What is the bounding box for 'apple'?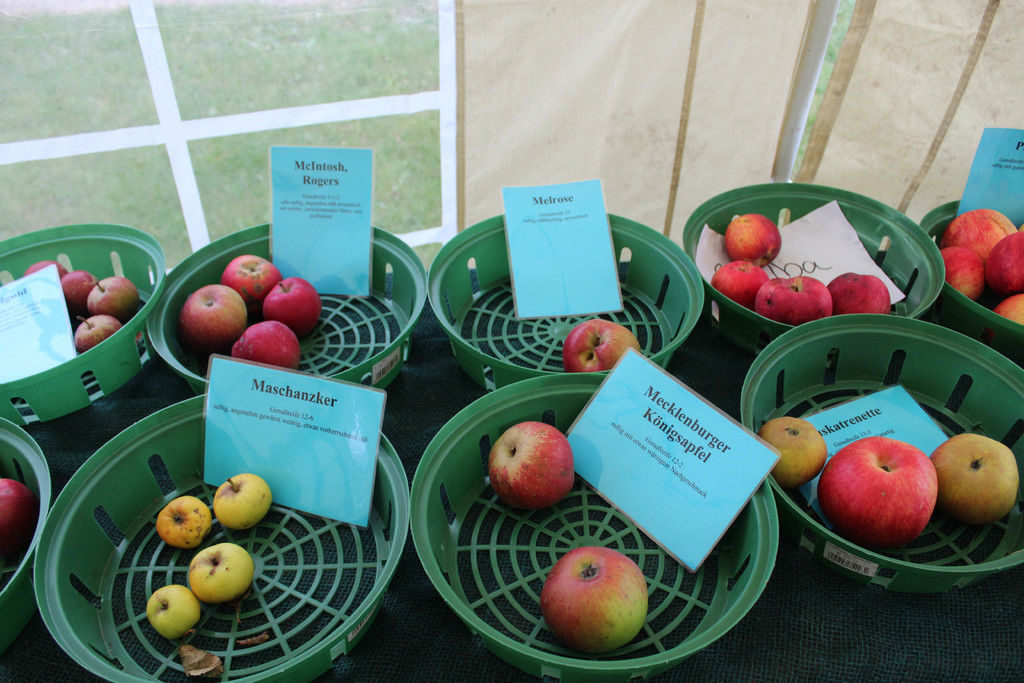
x1=561 y1=318 x2=638 y2=368.
